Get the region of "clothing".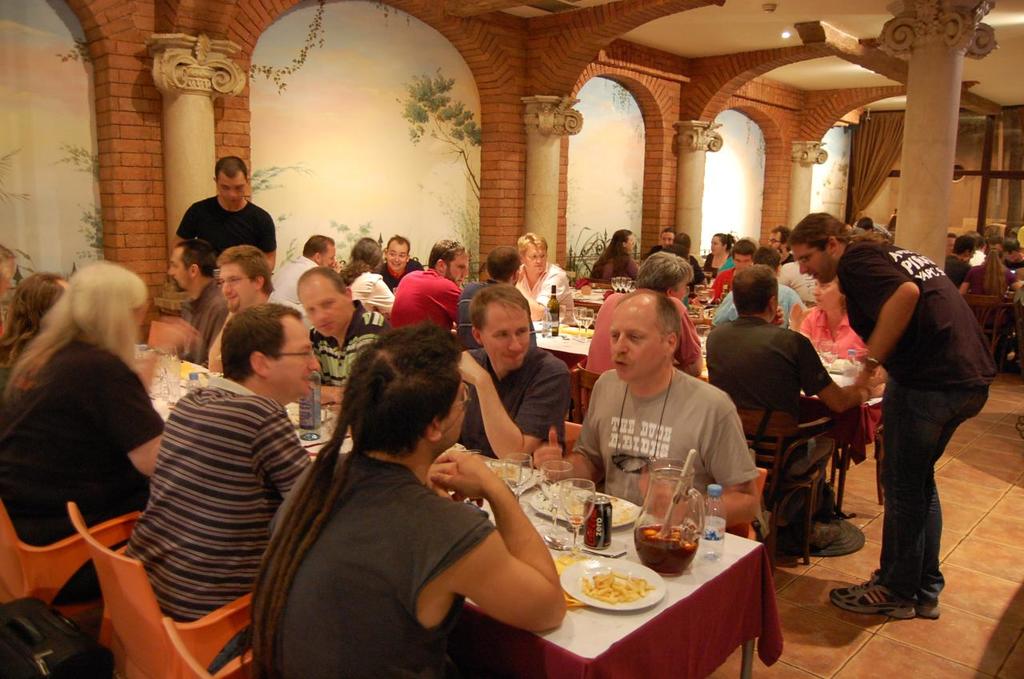
178:205:276:253.
